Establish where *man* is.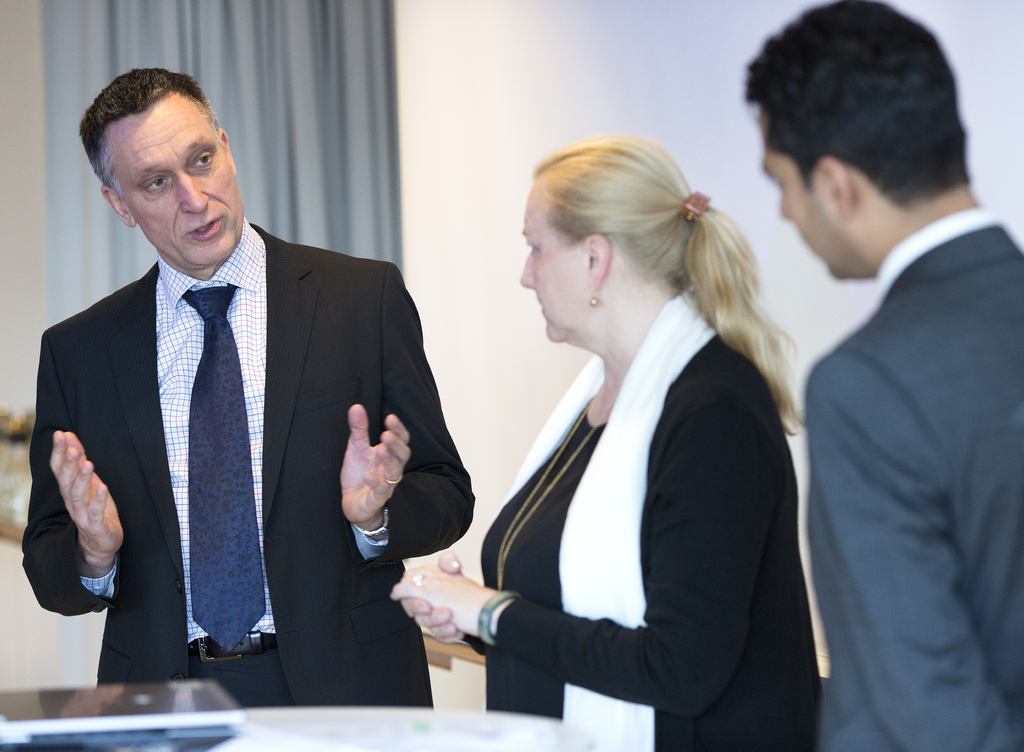
Established at {"x1": 732, "y1": 0, "x2": 1023, "y2": 751}.
